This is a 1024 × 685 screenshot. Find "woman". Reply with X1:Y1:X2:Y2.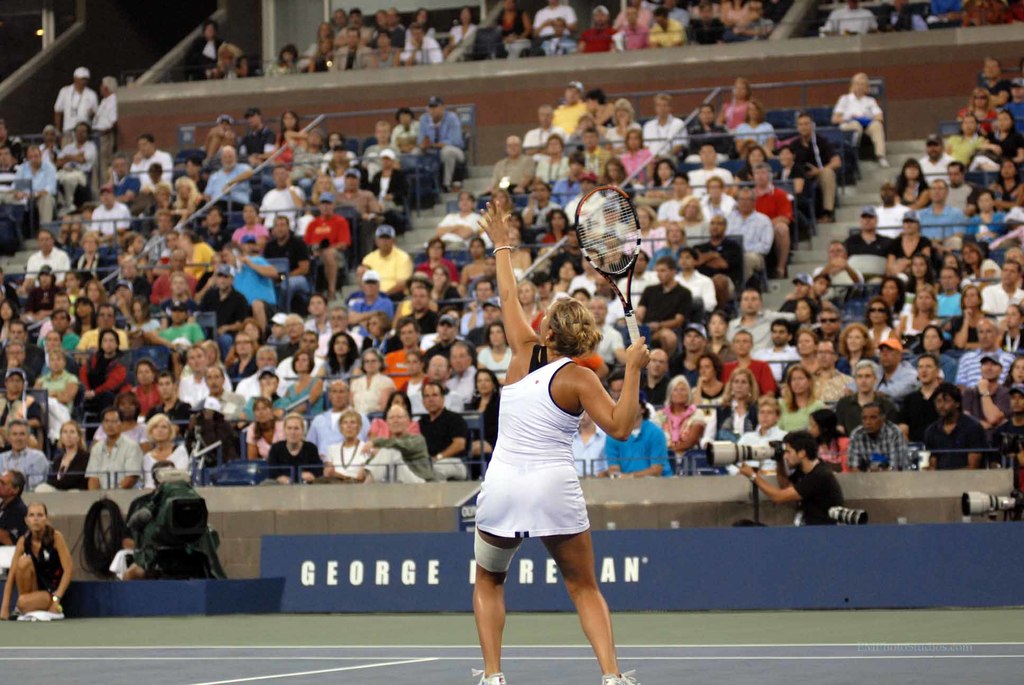
0:501:70:620.
